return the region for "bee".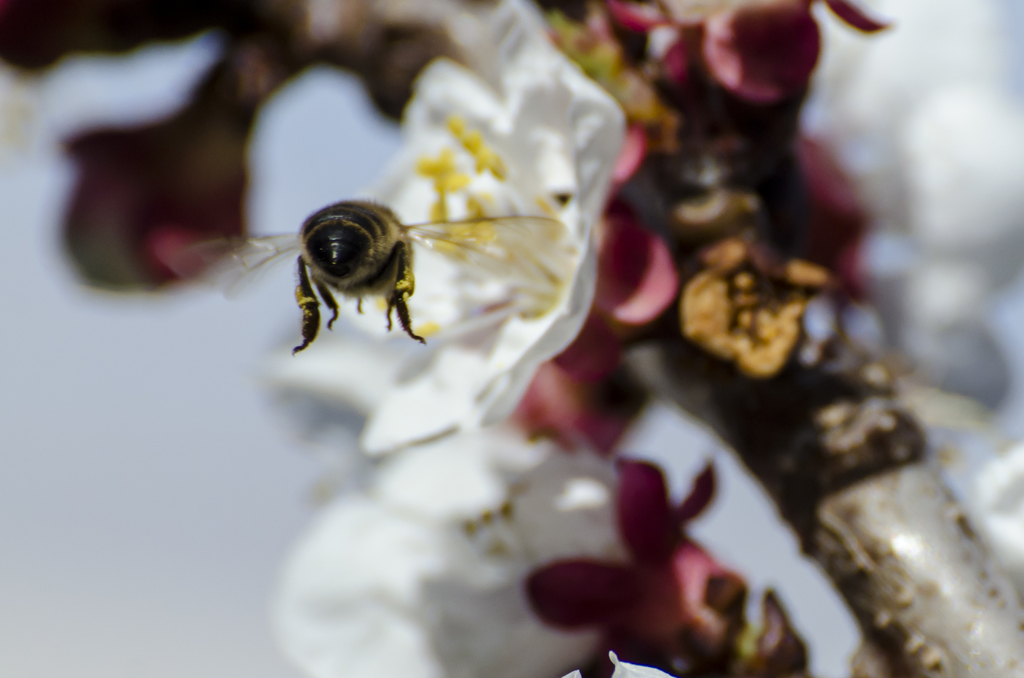
<bbox>167, 190, 560, 350</bbox>.
